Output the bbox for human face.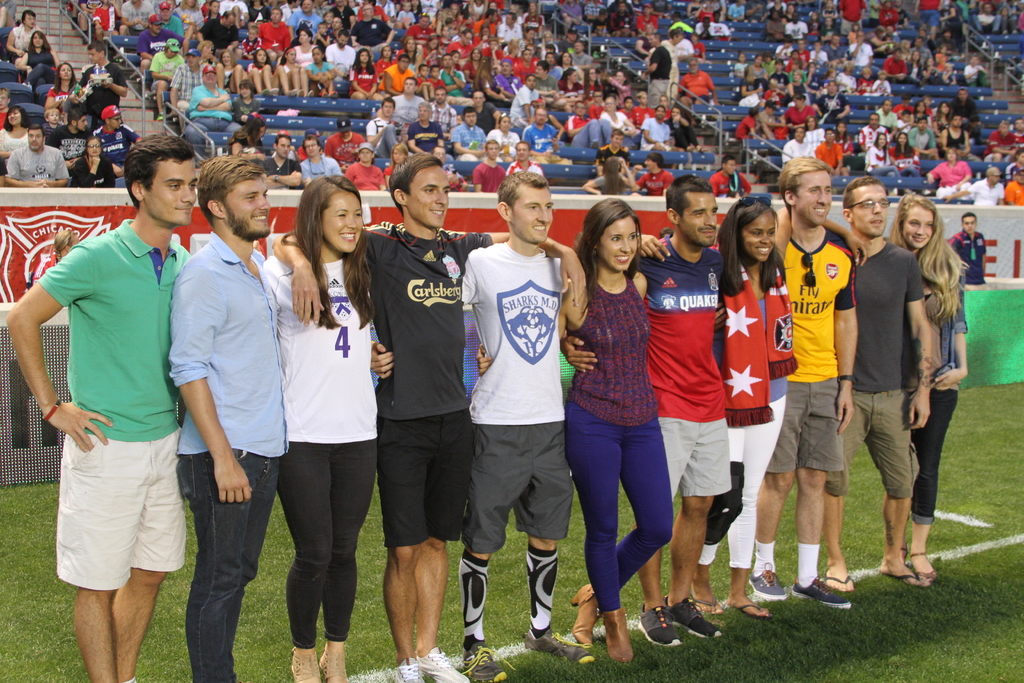
963 215 977 231.
